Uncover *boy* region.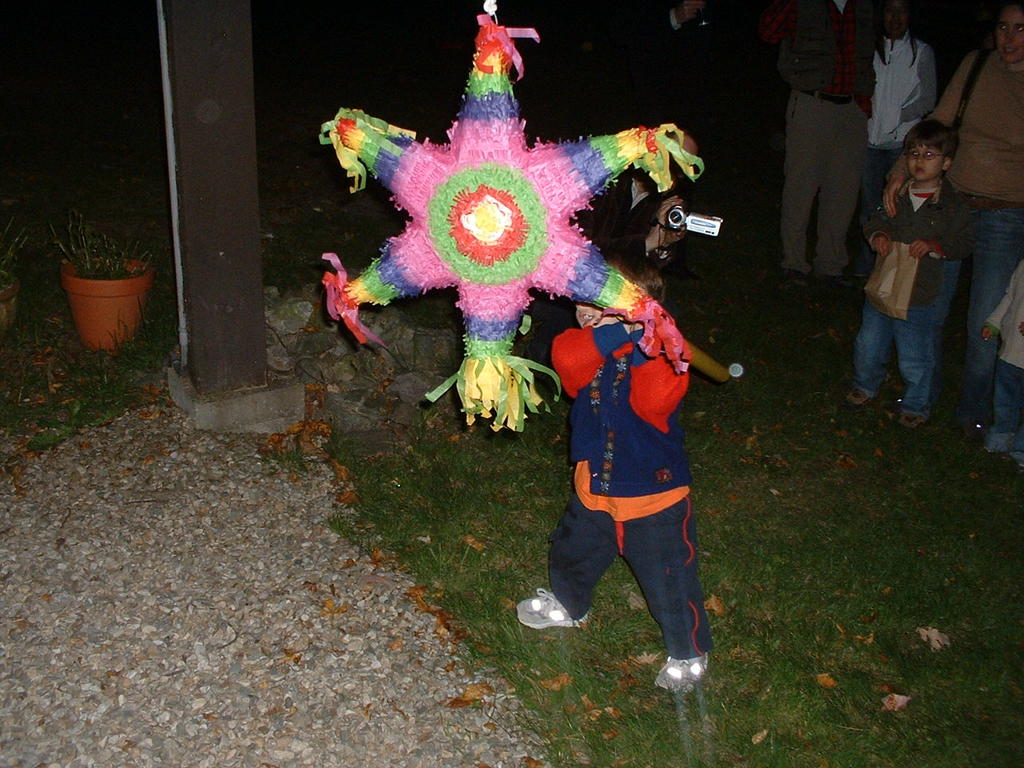
Uncovered: (523,237,738,672).
